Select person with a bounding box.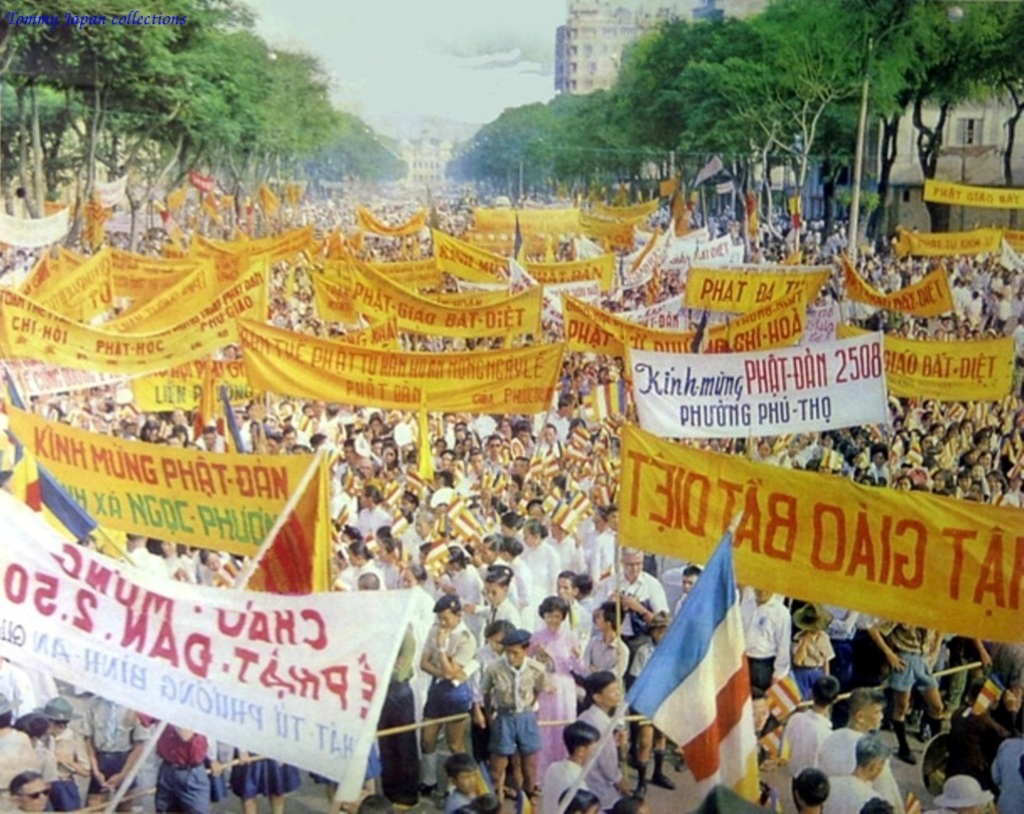
crop(410, 584, 468, 772).
